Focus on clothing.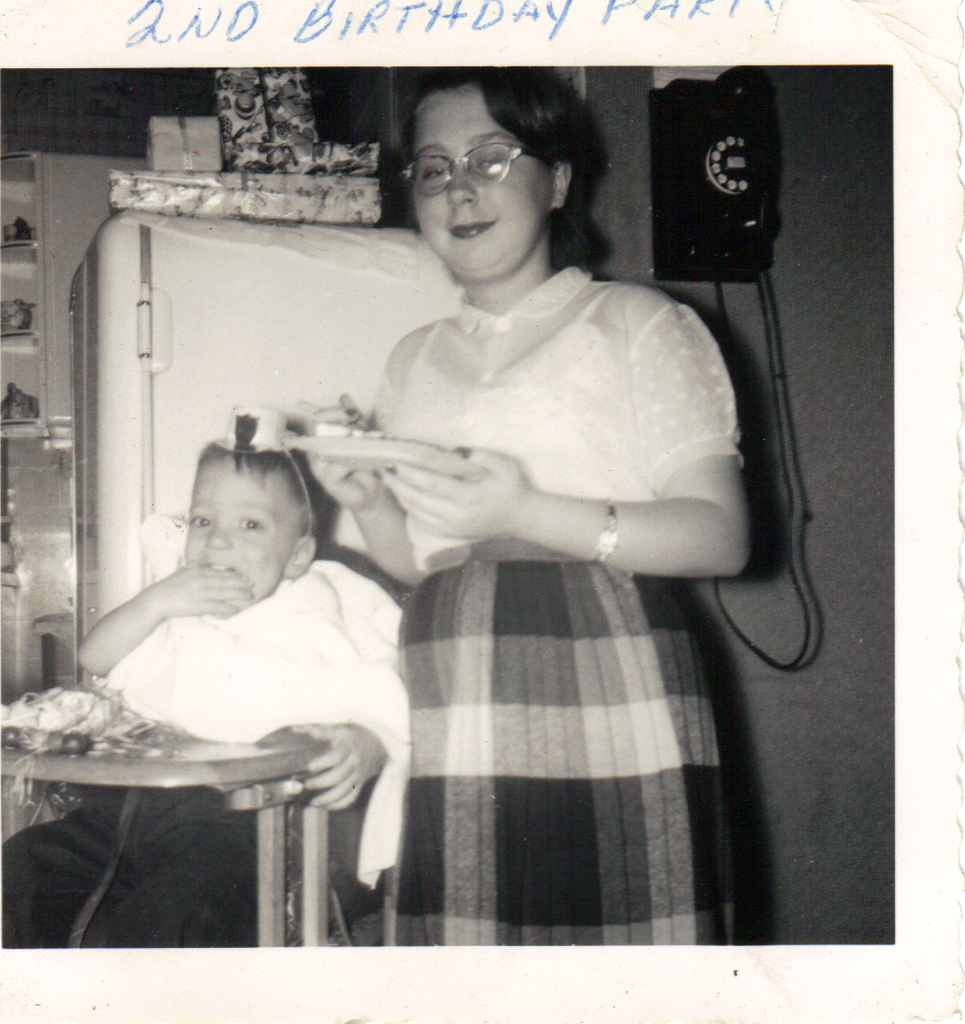
Focused at x1=0 y1=508 x2=408 y2=946.
